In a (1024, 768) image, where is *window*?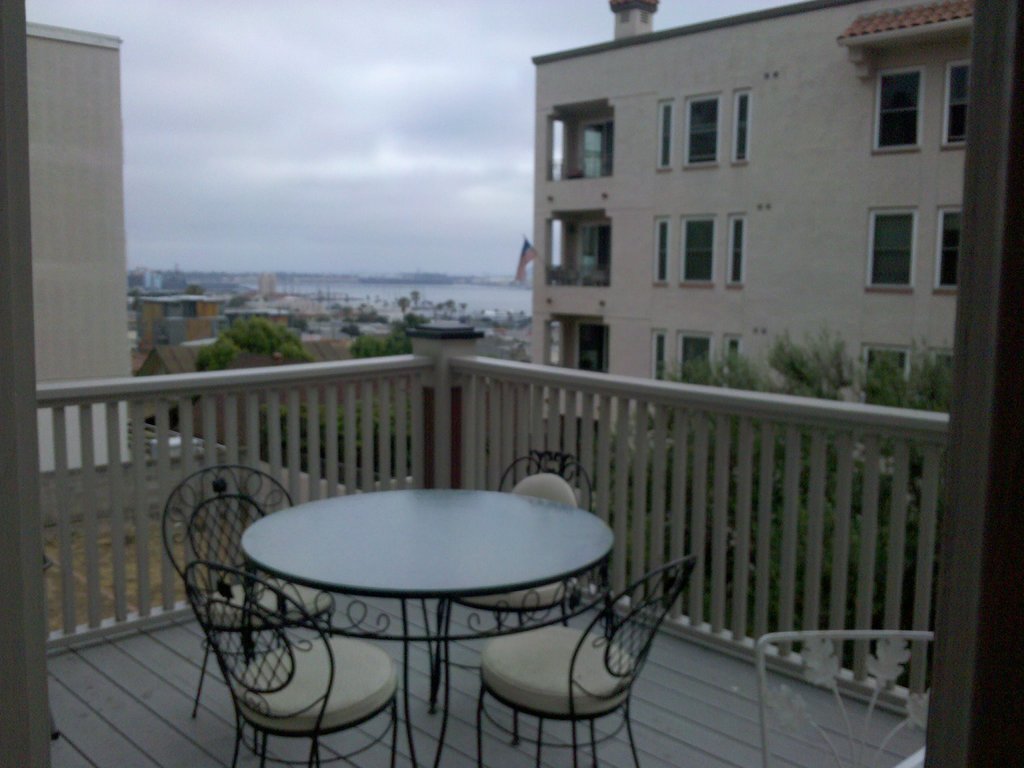
l=943, t=51, r=970, b=149.
